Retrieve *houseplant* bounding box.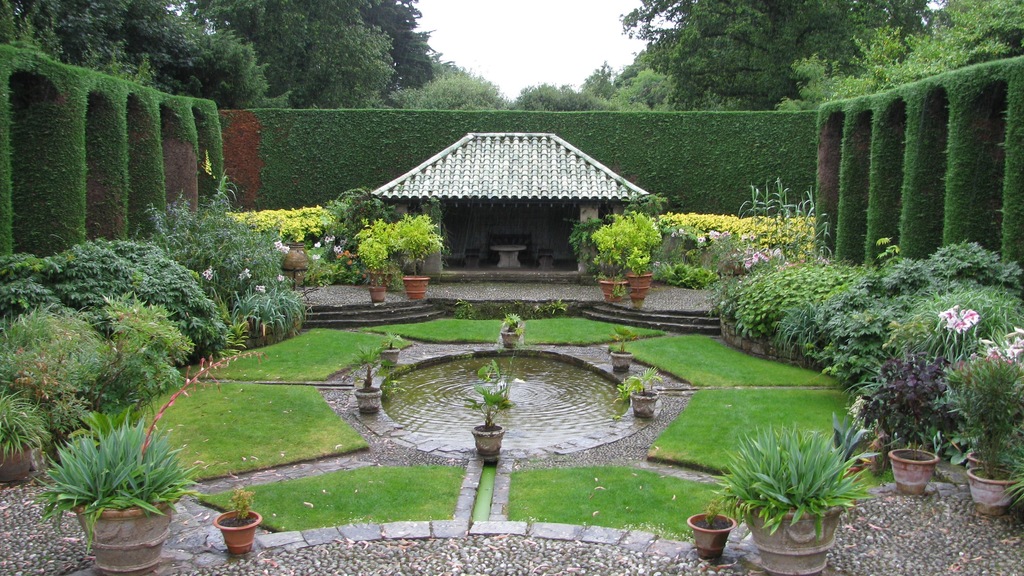
Bounding box: bbox(459, 358, 516, 460).
